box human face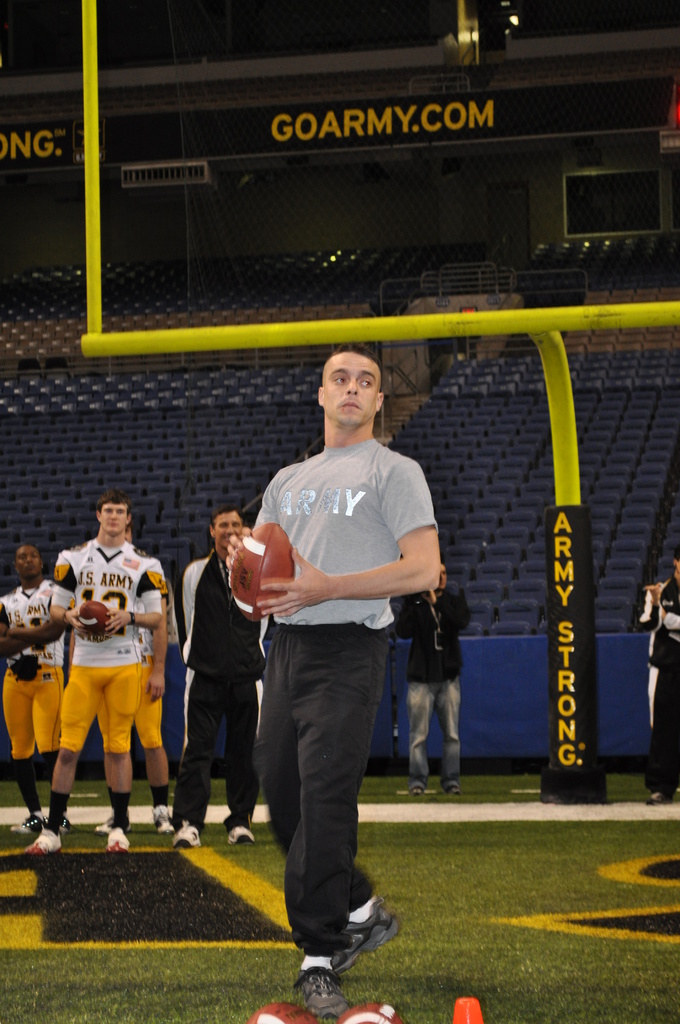
(x1=104, y1=500, x2=125, y2=533)
